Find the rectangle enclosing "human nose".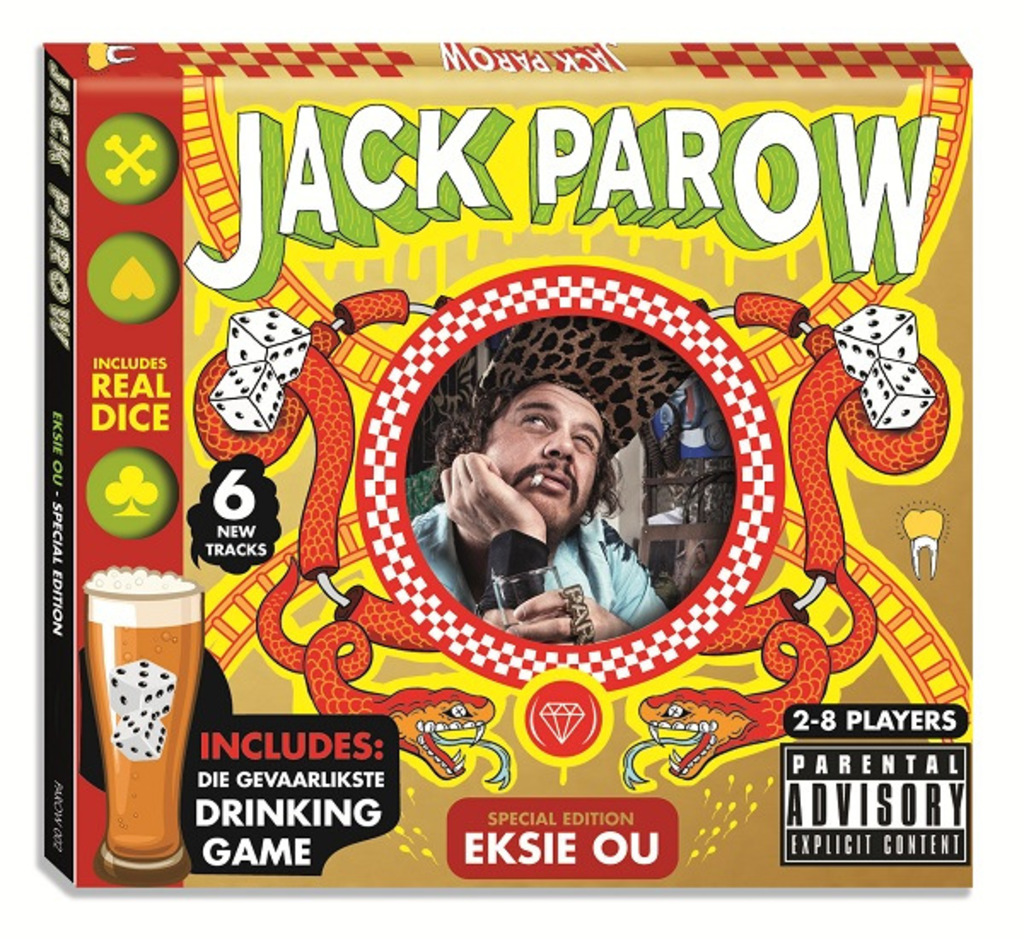
{"left": 544, "top": 422, "right": 580, "bottom": 464}.
